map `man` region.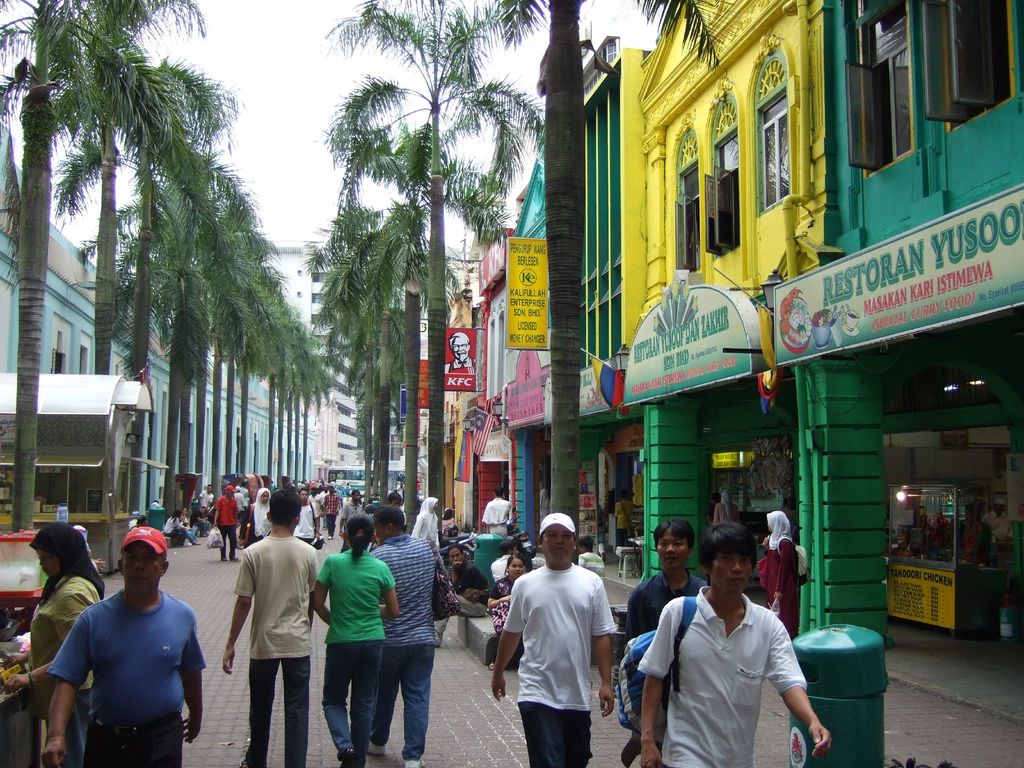
Mapped to [left=214, top=483, right=238, bottom=564].
